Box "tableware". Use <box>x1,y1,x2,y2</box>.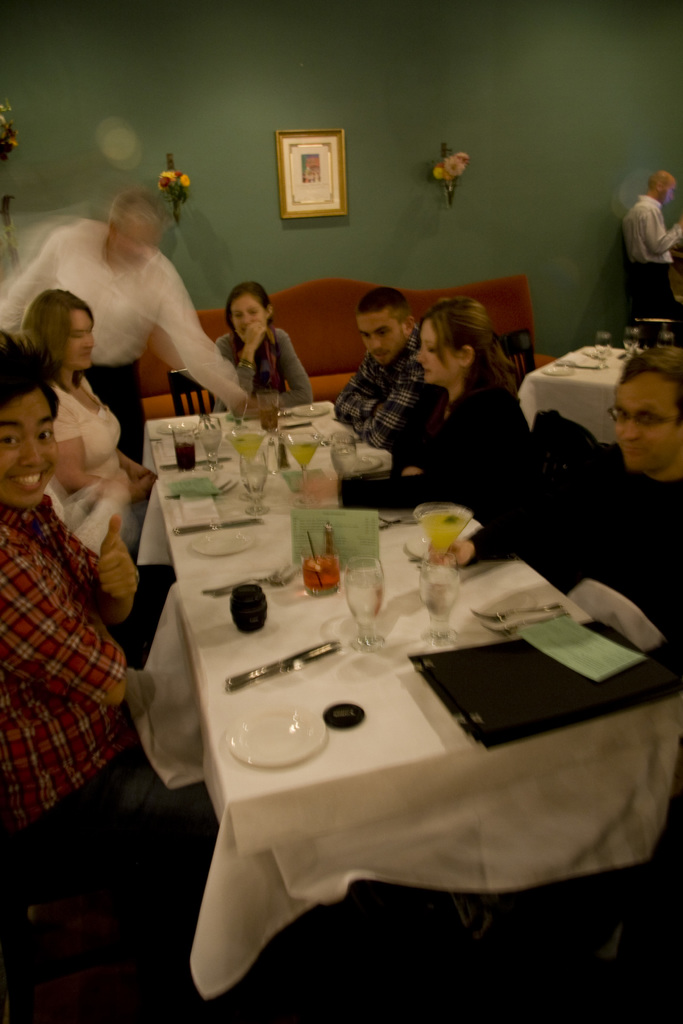
<box>227,638,345,694</box>.
